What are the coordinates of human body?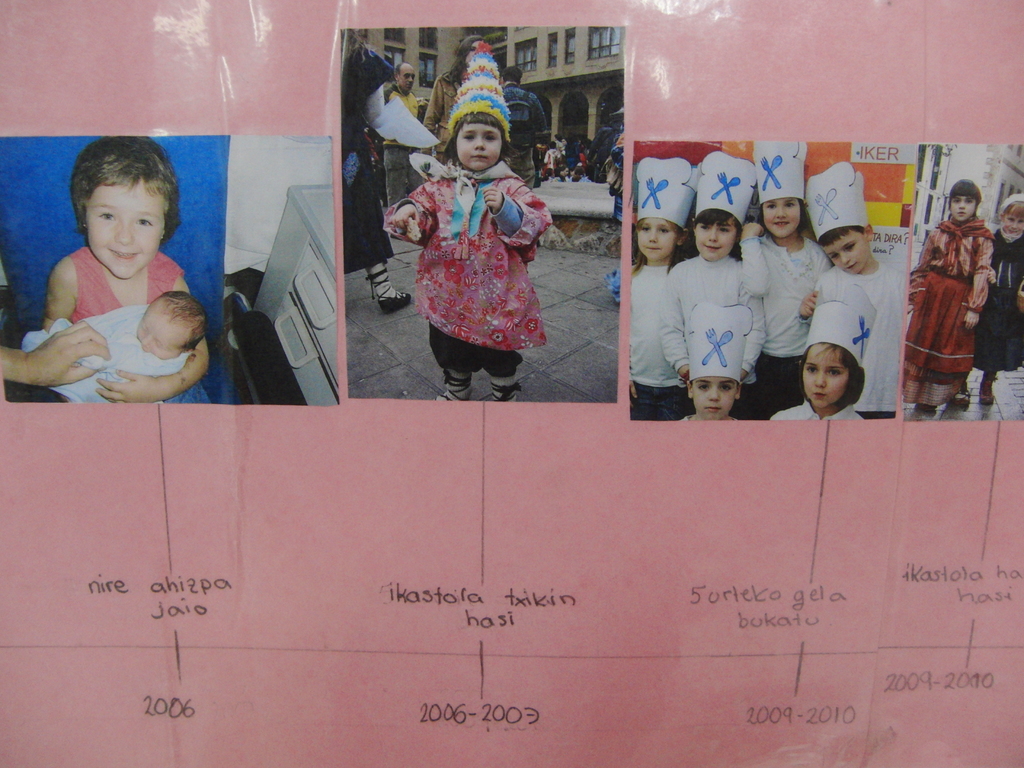
pyautogui.locateOnScreen(657, 253, 759, 419).
